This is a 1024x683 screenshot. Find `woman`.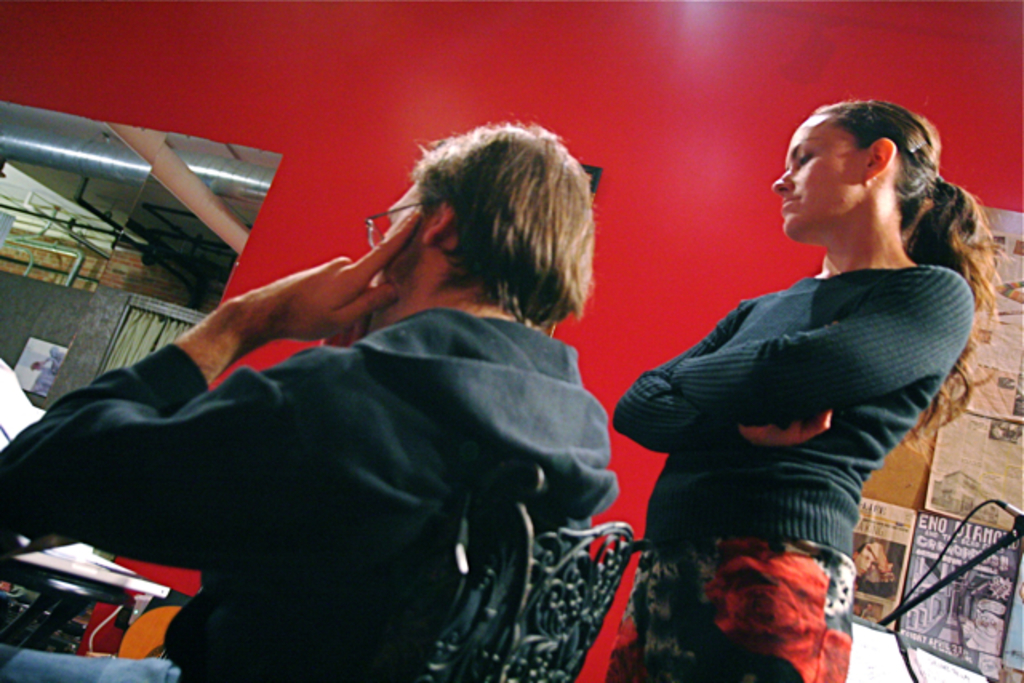
Bounding box: [589,85,981,654].
